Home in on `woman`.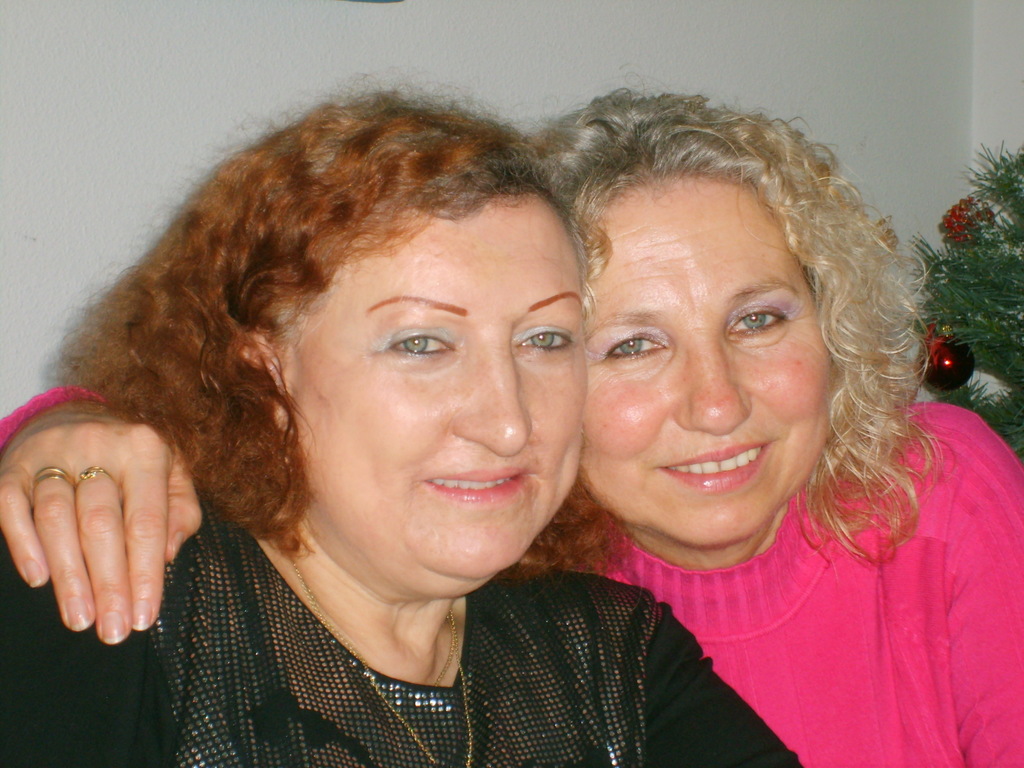
Homed in at 0/84/1023/767.
